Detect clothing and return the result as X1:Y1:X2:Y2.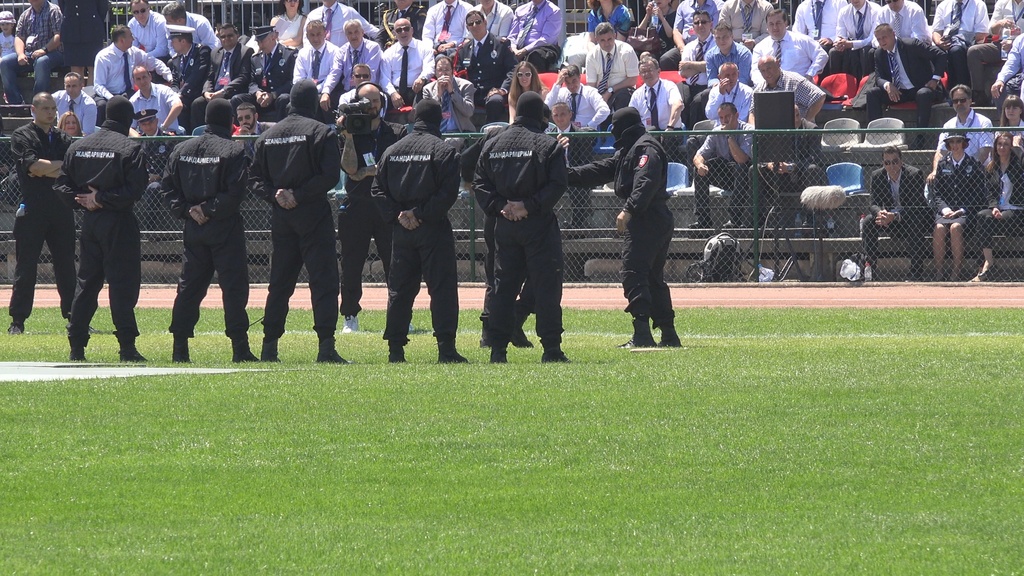
189:42:257:131.
